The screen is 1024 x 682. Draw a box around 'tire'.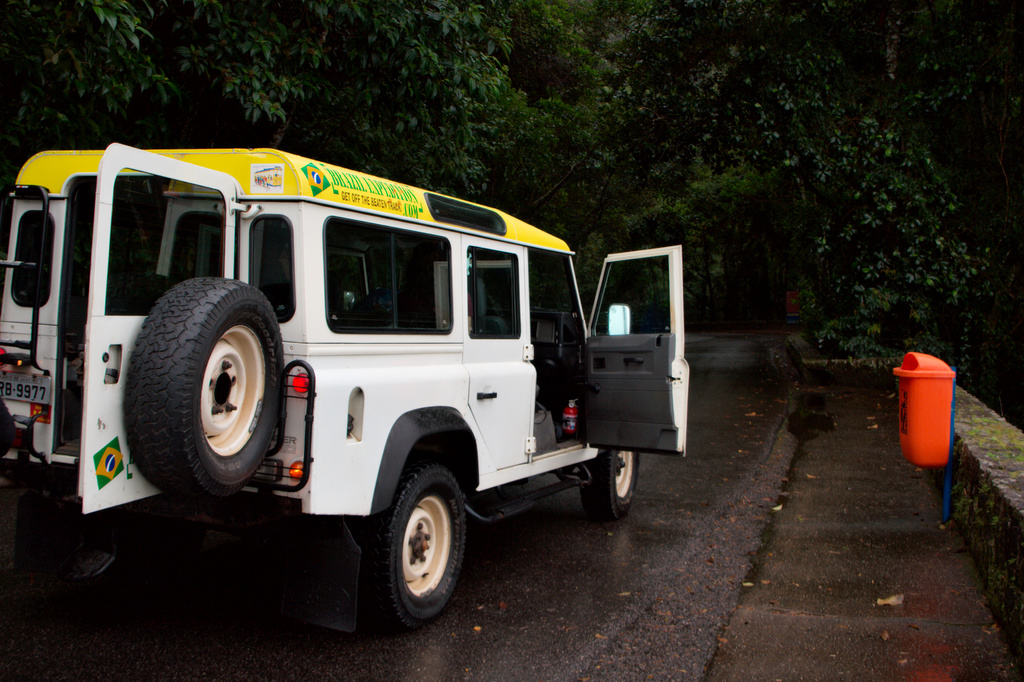
<bbox>579, 446, 641, 518</bbox>.
